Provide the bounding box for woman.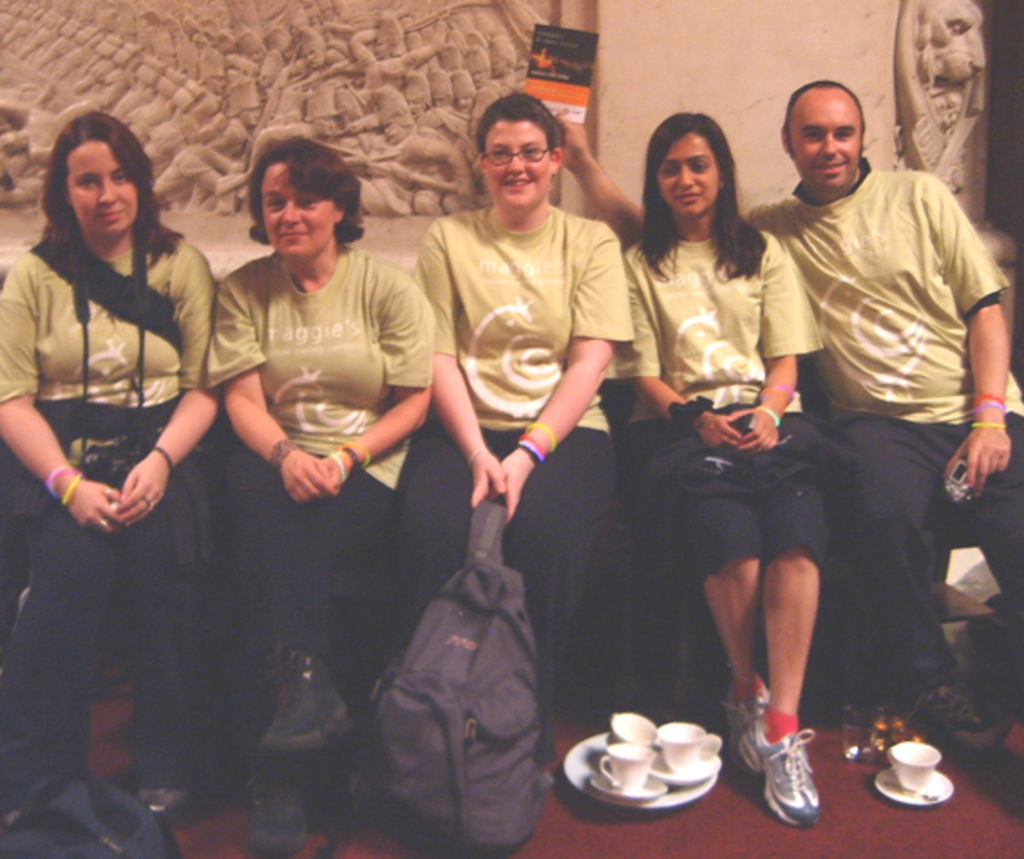
rect(604, 118, 861, 790).
